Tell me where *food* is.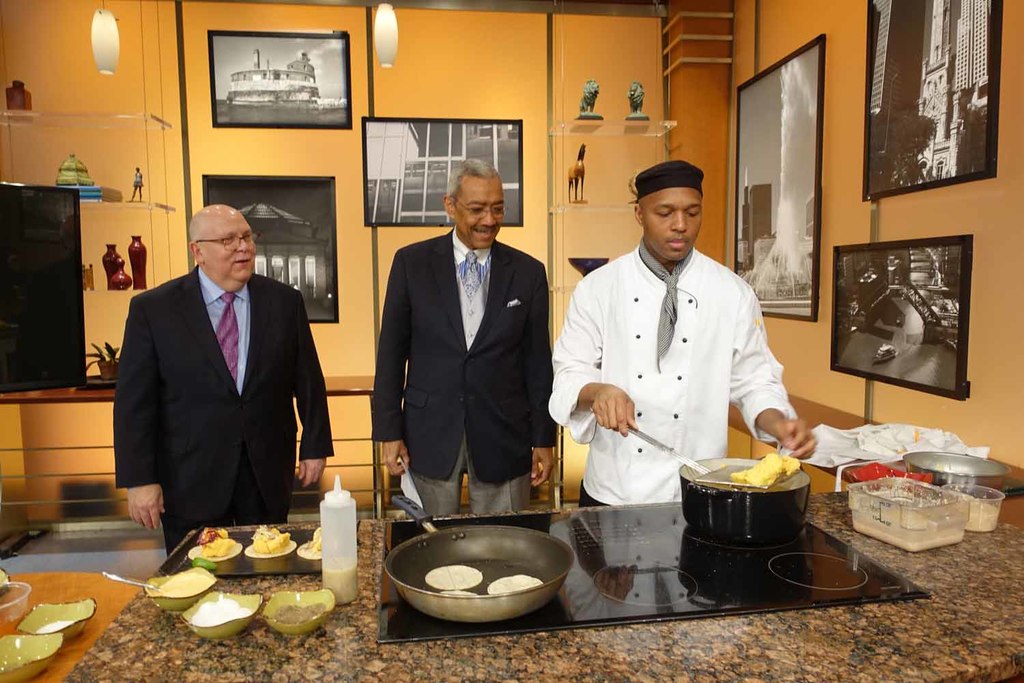
*food* is at x1=726, y1=454, x2=801, y2=488.
